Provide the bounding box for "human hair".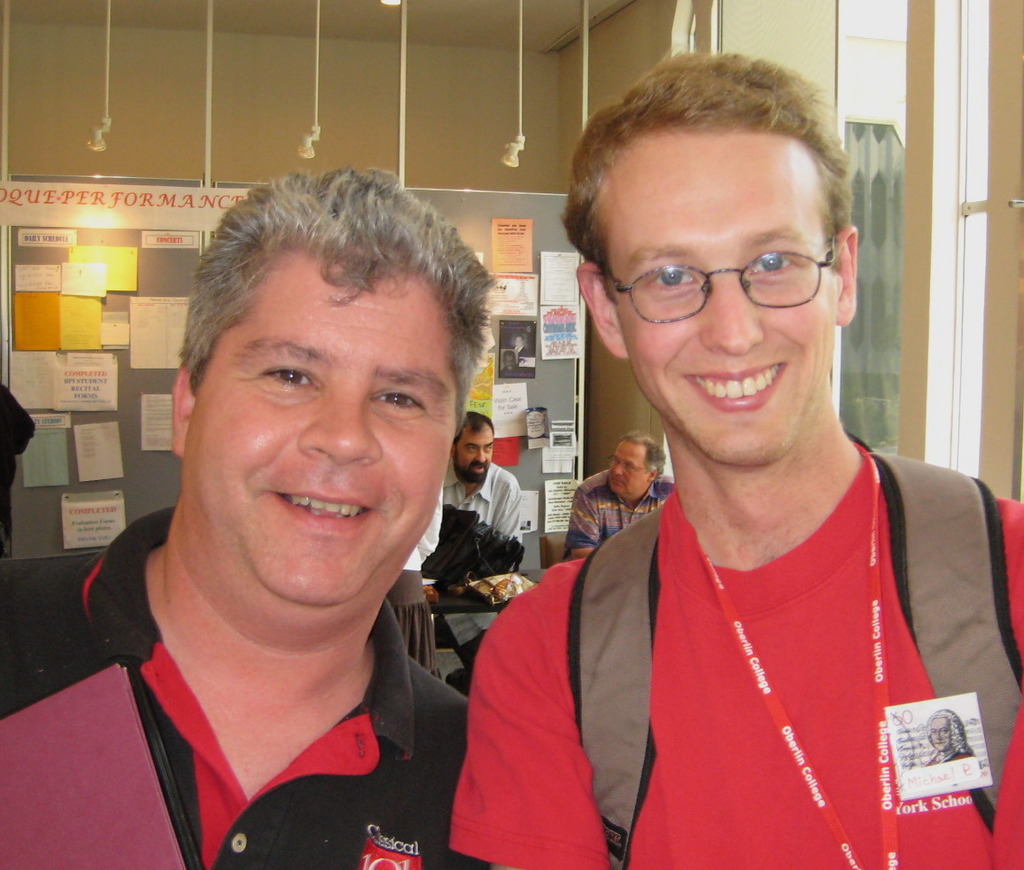
l=624, t=431, r=670, b=473.
